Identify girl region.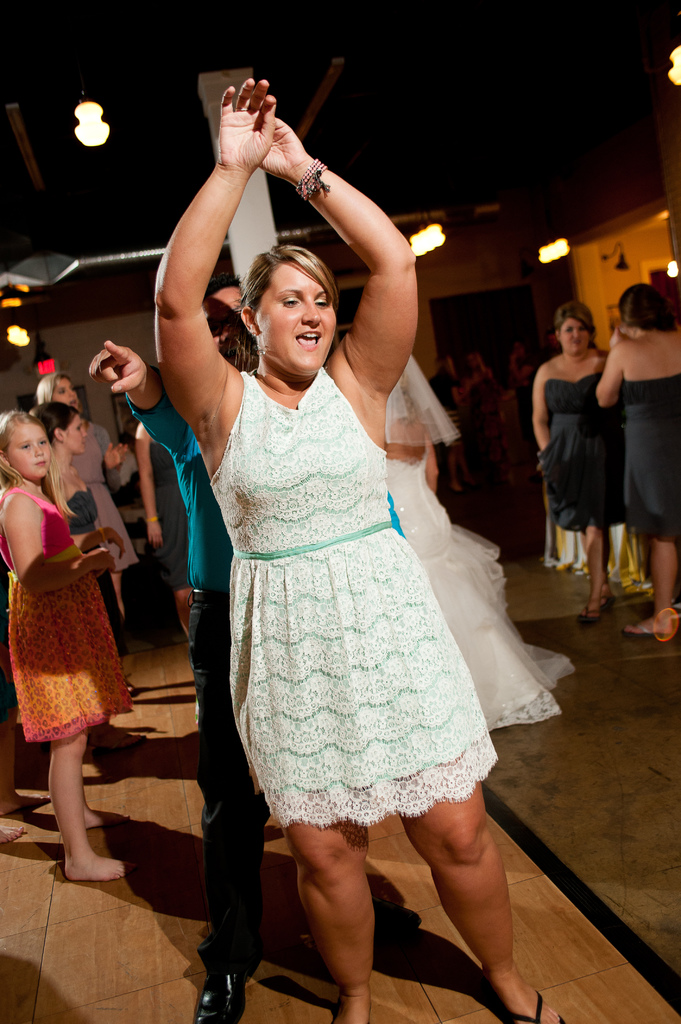
Region: <region>536, 303, 627, 614</region>.
